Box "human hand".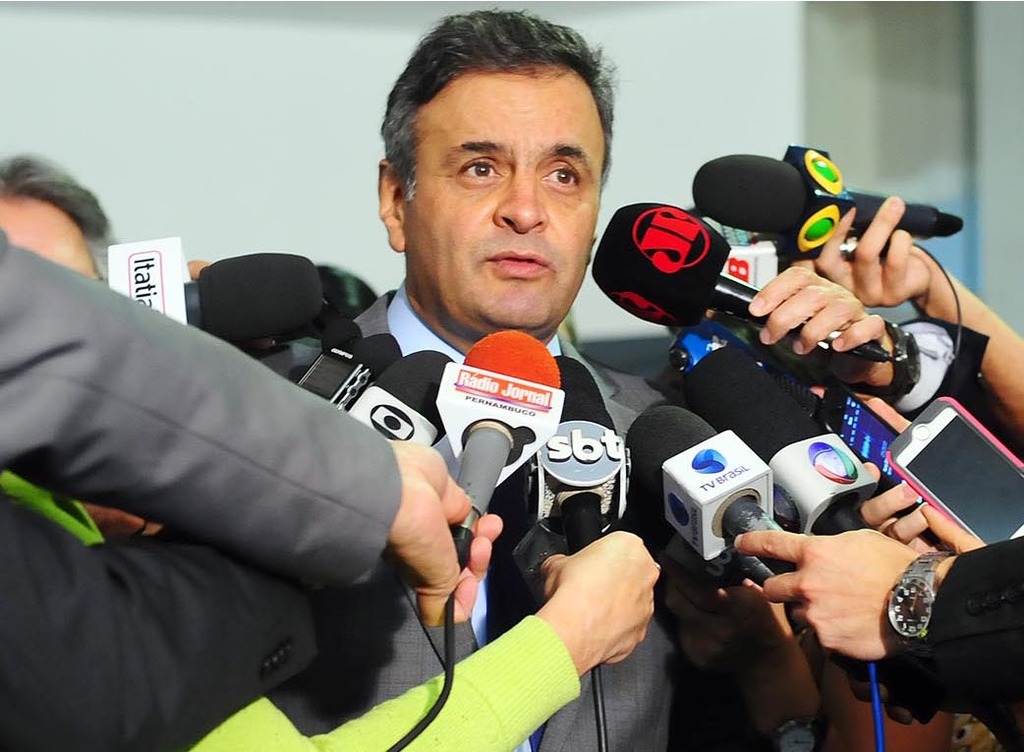
locate(857, 458, 940, 547).
